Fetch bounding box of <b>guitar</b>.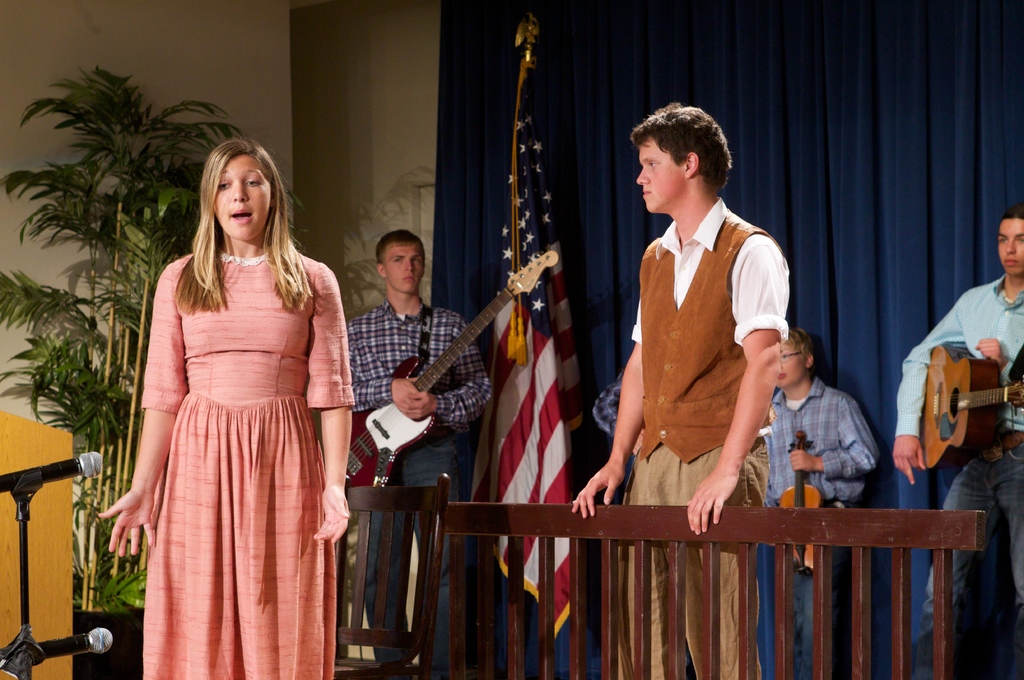
Bbox: (914,338,1023,479).
